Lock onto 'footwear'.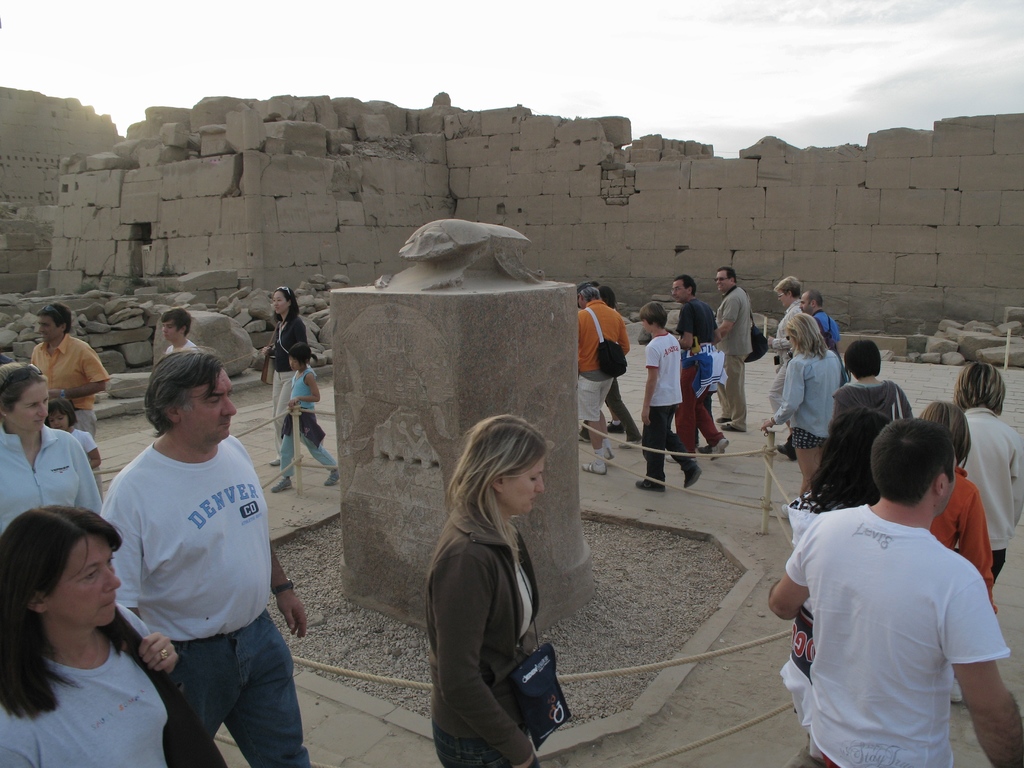
Locked: x1=780 y1=441 x2=797 y2=458.
